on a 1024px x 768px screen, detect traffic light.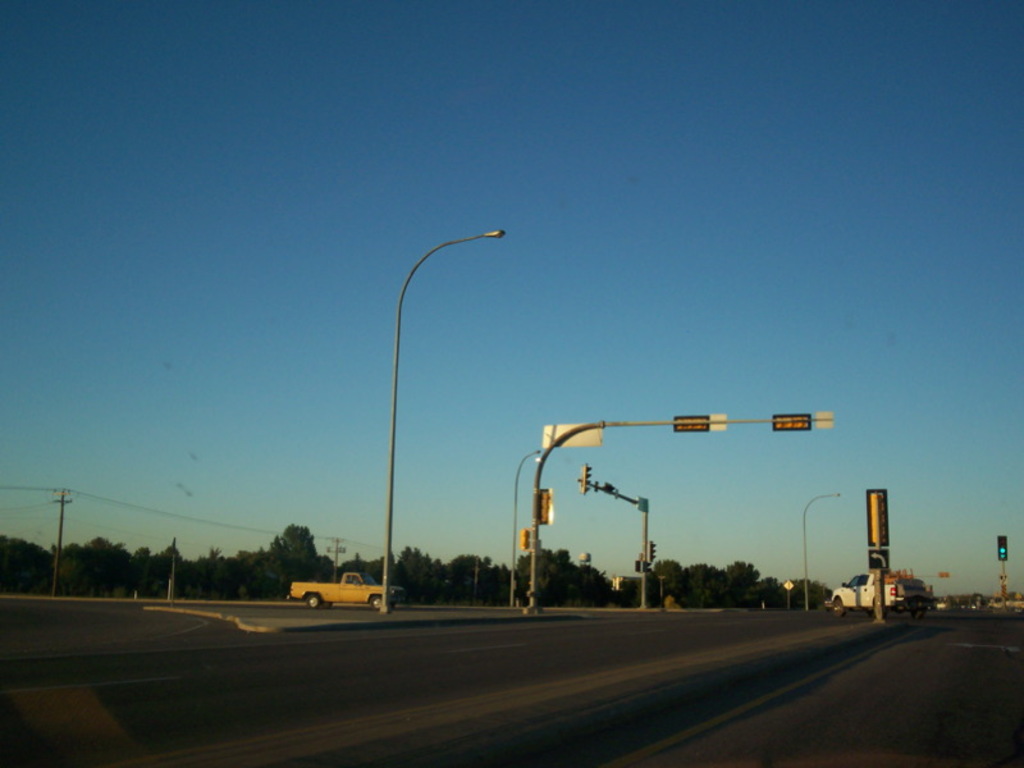
[580,463,591,494].
